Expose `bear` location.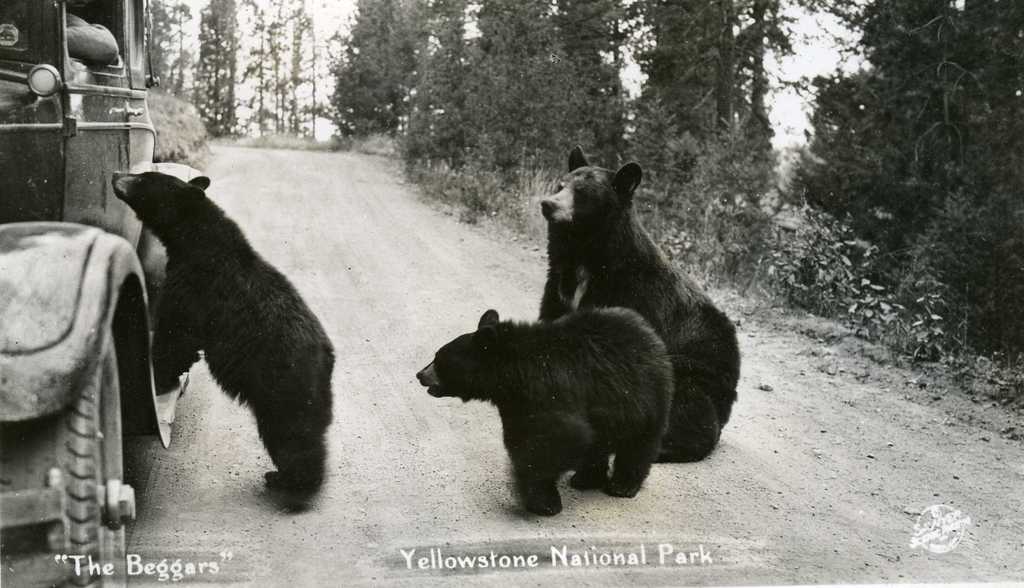
Exposed at {"x1": 113, "y1": 168, "x2": 335, "y2": 502}.
